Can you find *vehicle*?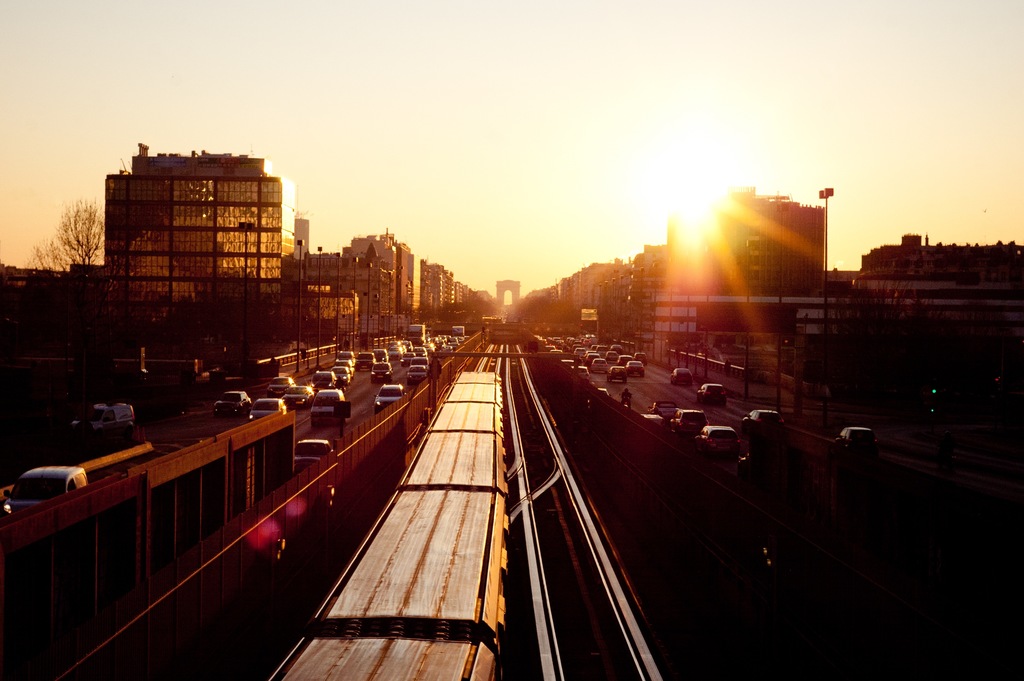
Yes, bounding box: [left=376, top=379, right=410, bottom=415].
